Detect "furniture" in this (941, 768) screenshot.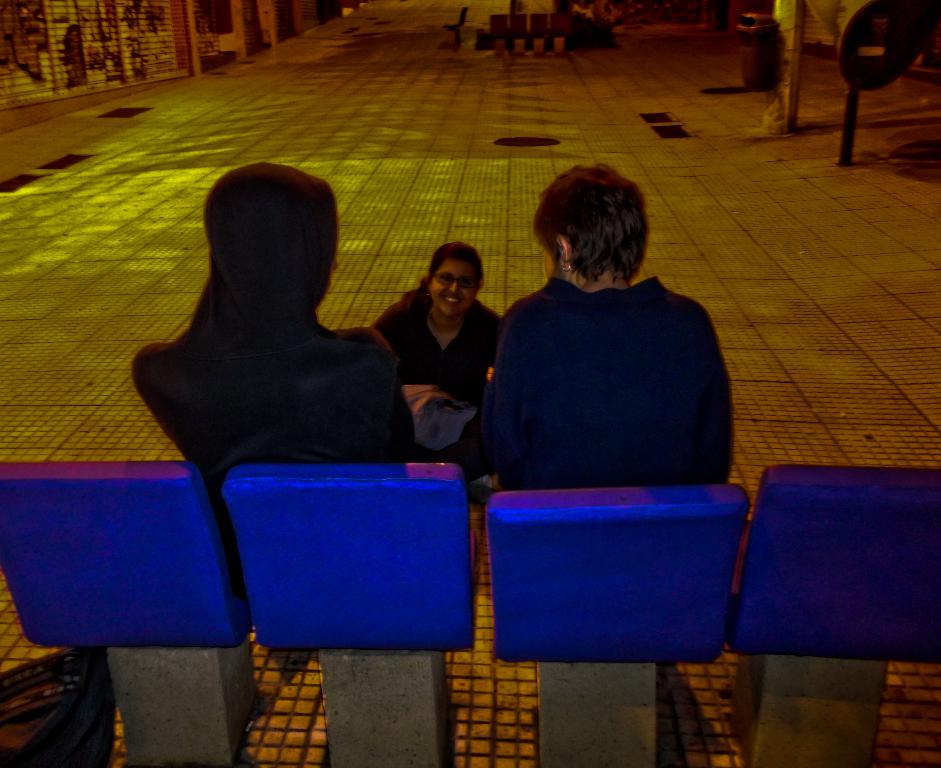
Detection: [left=485, top=12, right=507, bottom=58].
